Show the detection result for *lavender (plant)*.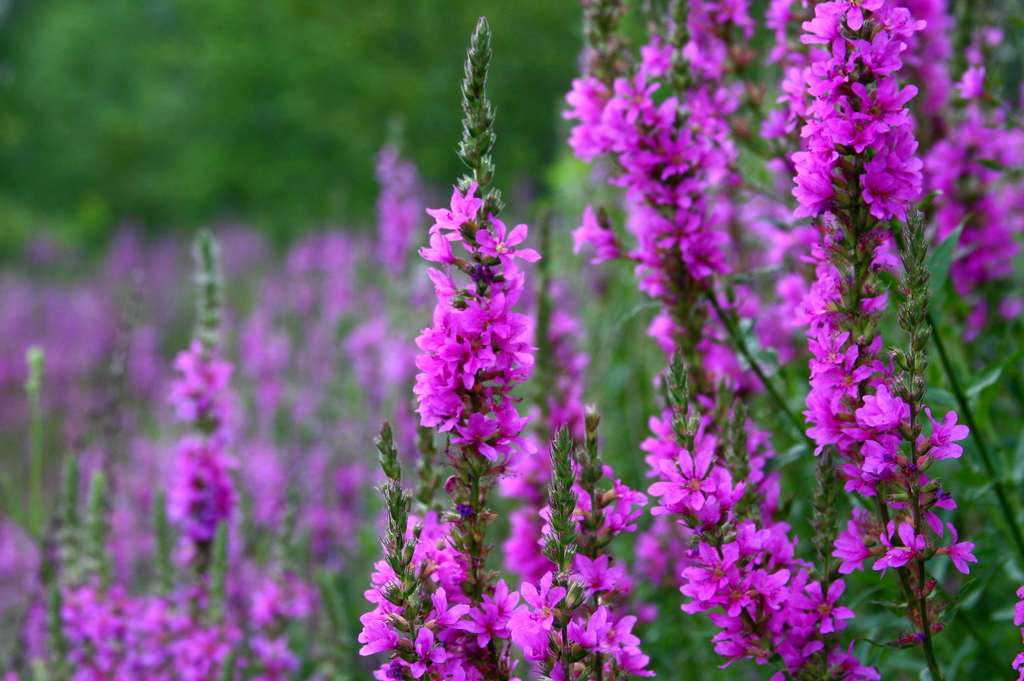
detection(52, 576, 228, 678).
